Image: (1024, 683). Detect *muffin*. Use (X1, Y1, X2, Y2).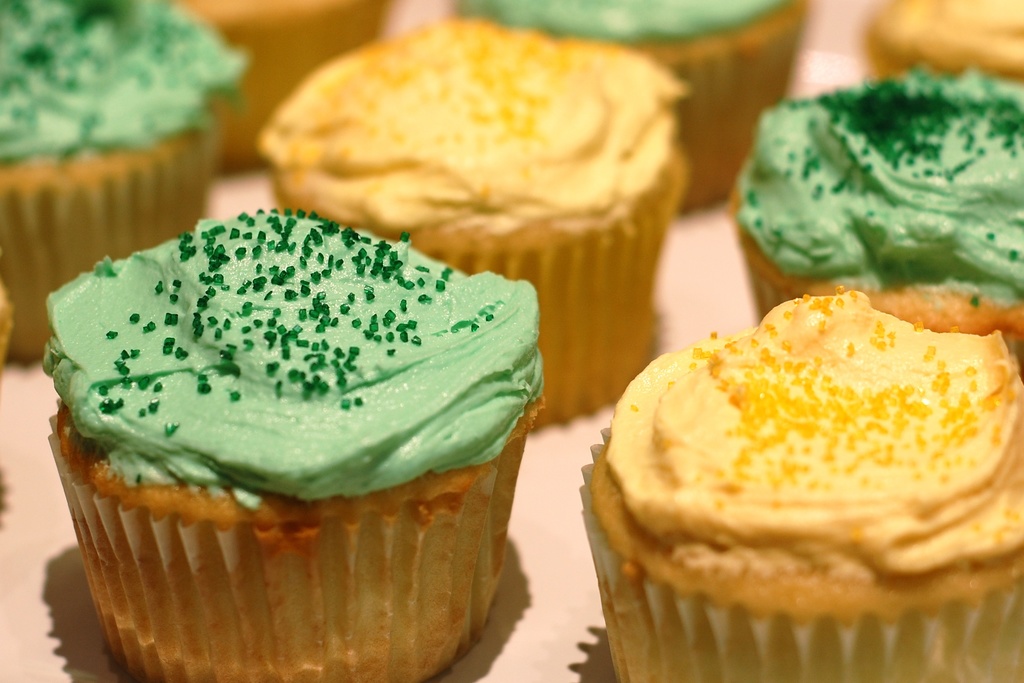
(724, 62, 1023, 336).
